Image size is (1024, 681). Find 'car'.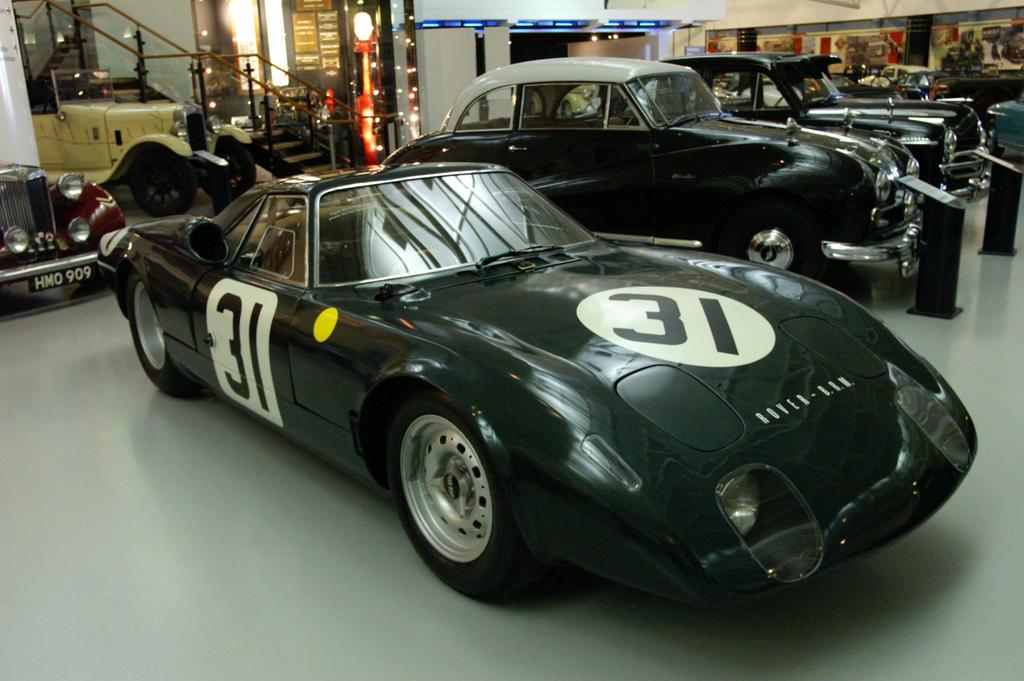
[left=365, top=51, right=923, bottom=298].
